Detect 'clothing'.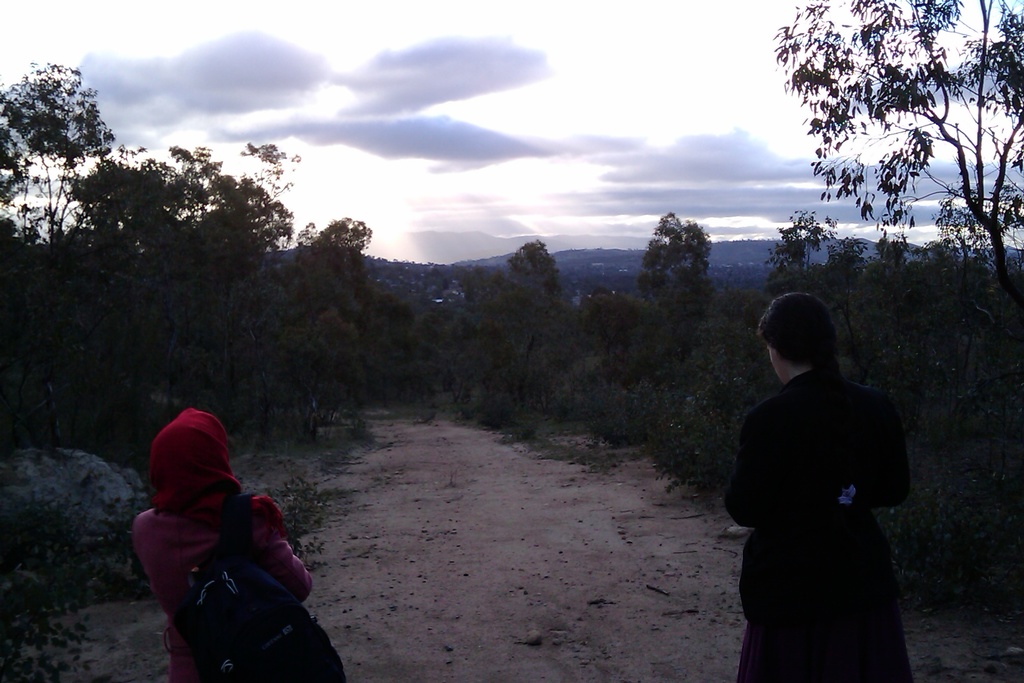
Detected at [x1=730, y1=315, x2=925, y2=651].
